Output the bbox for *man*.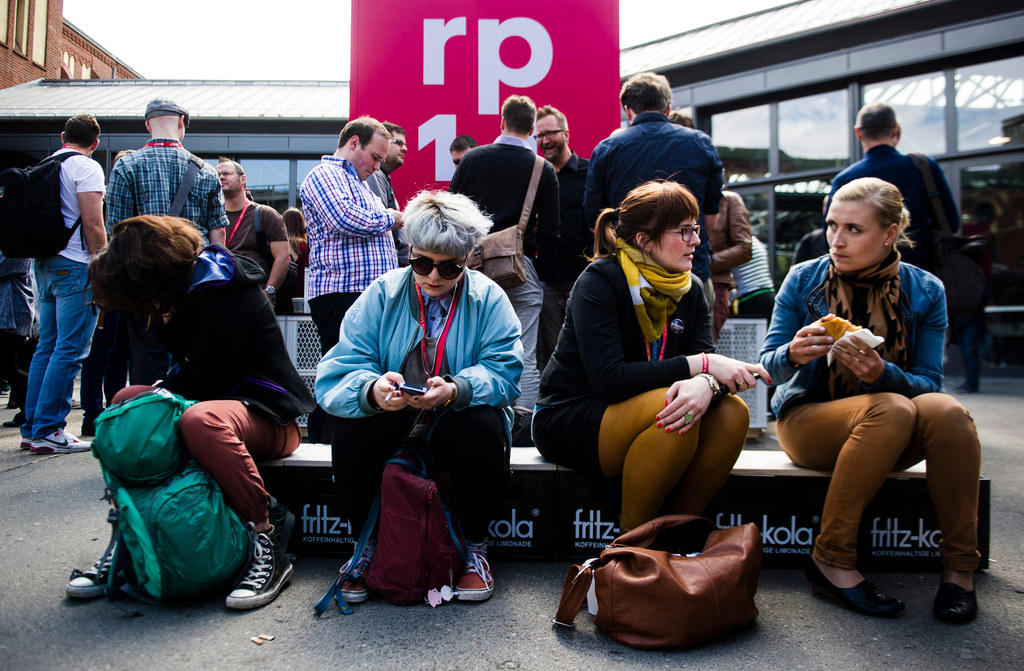
pyautogui.locateOnScreen(296, 113, 405, 364).
